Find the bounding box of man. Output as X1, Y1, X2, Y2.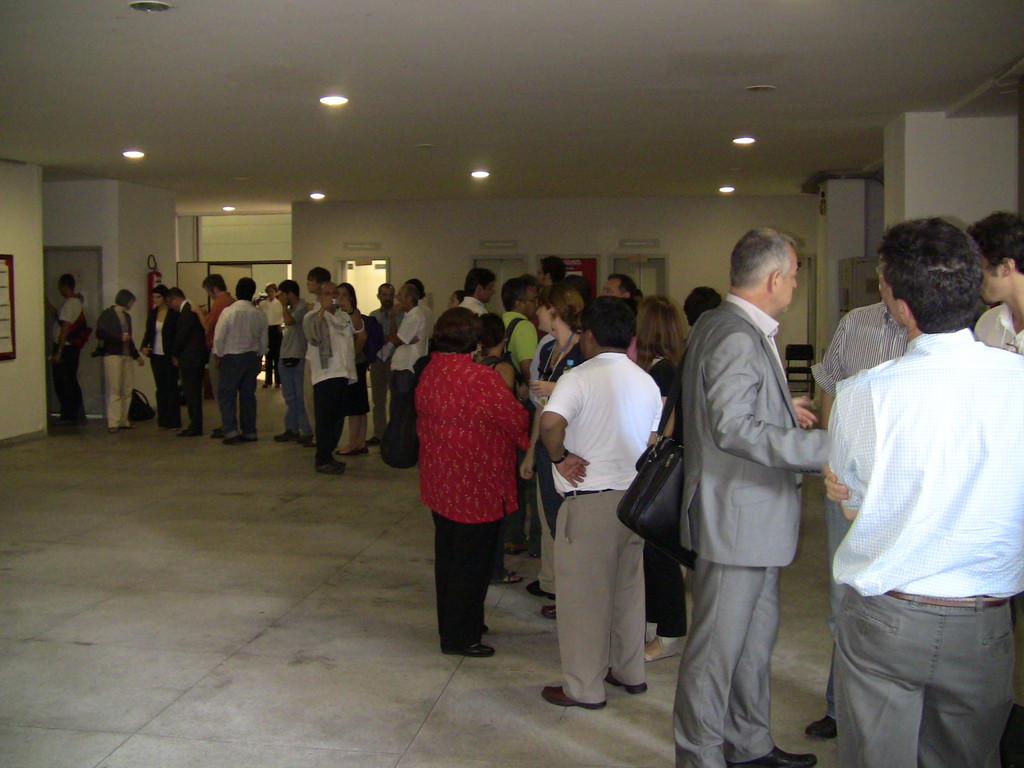
496, 277, 543, 556.
